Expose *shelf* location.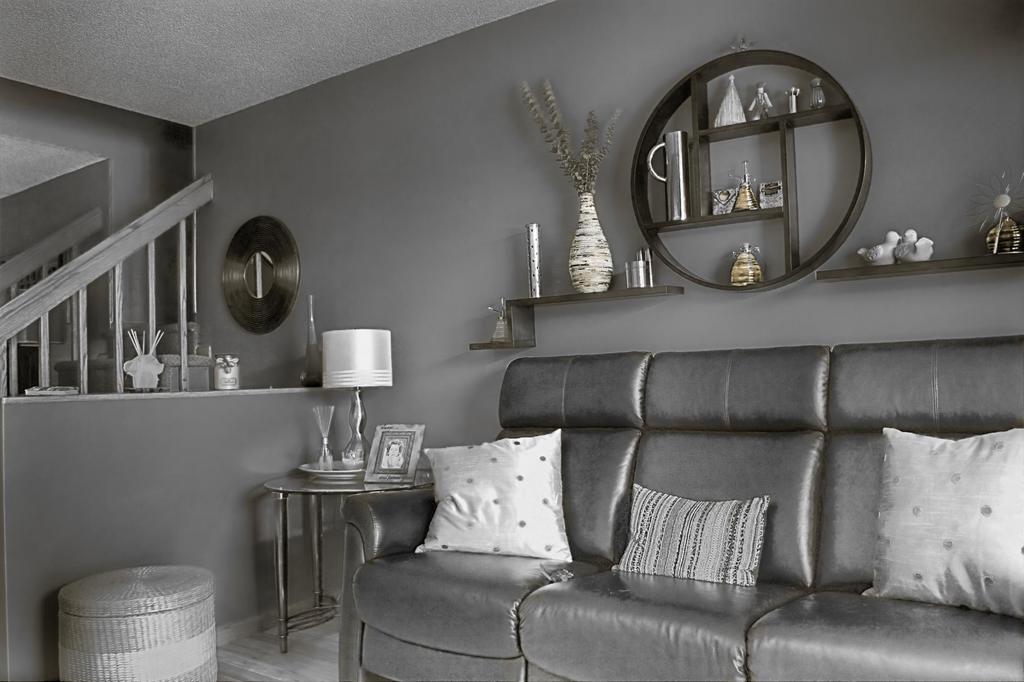
Exposed at {"x1": 634, "y1": 50, "x2": 872, "y2": 292}.
